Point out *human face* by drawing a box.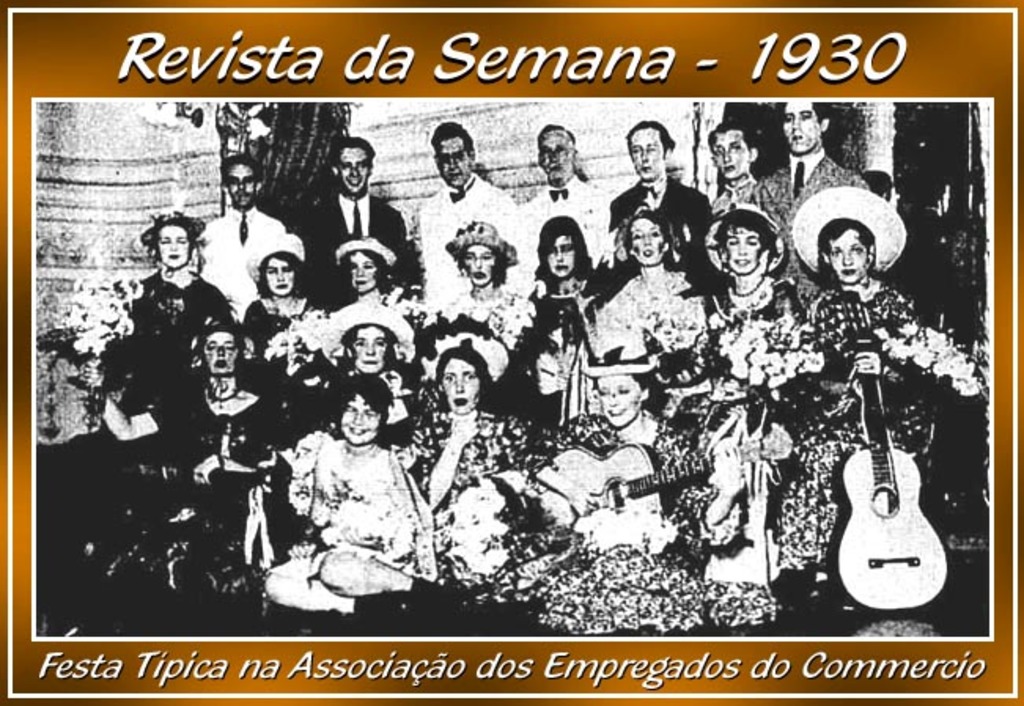
left=220, top=154, right=260, bottom=208.
